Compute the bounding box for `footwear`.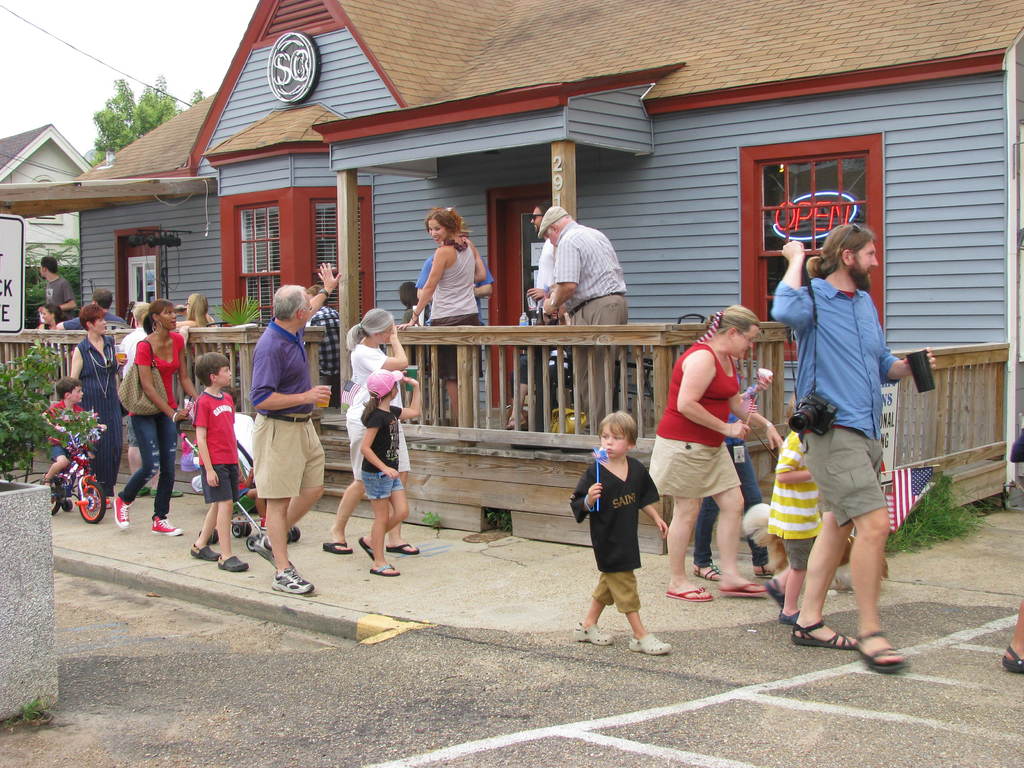
region(1004, 642, 1023, 676).
